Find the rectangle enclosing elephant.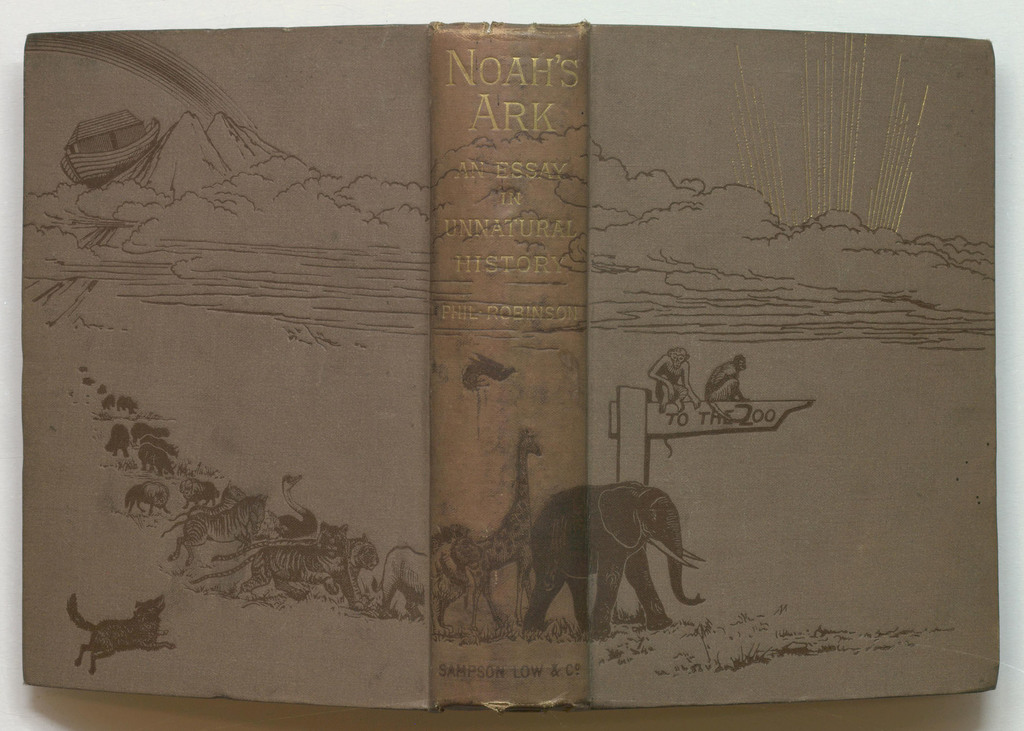
BBox(513, 468, 713, 650).
